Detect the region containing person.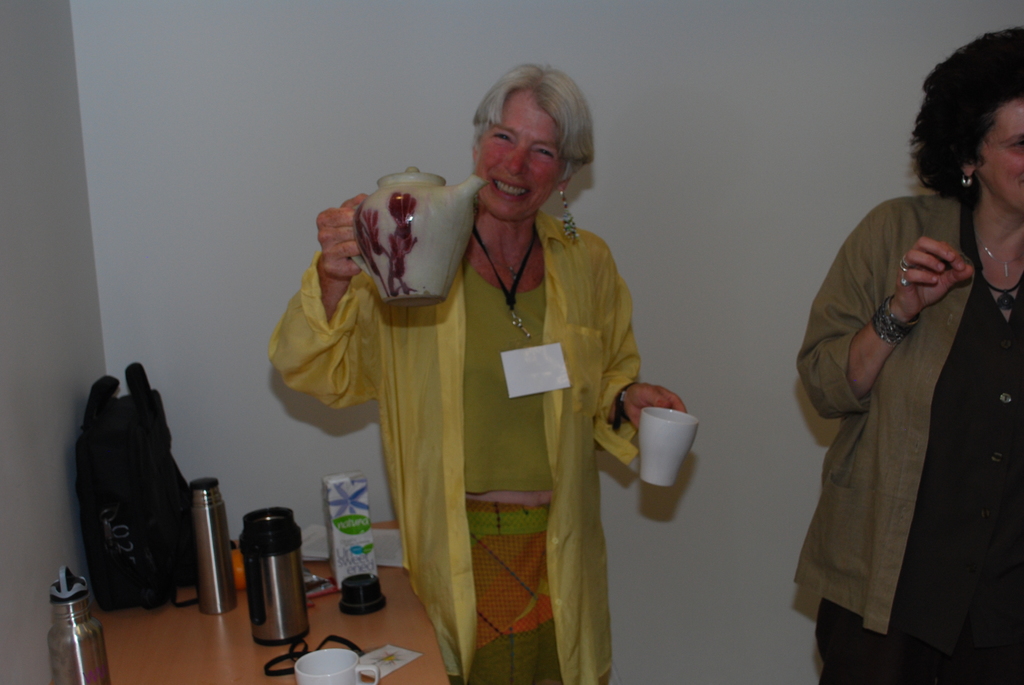
Rect(797, 28, 1023, 684).
